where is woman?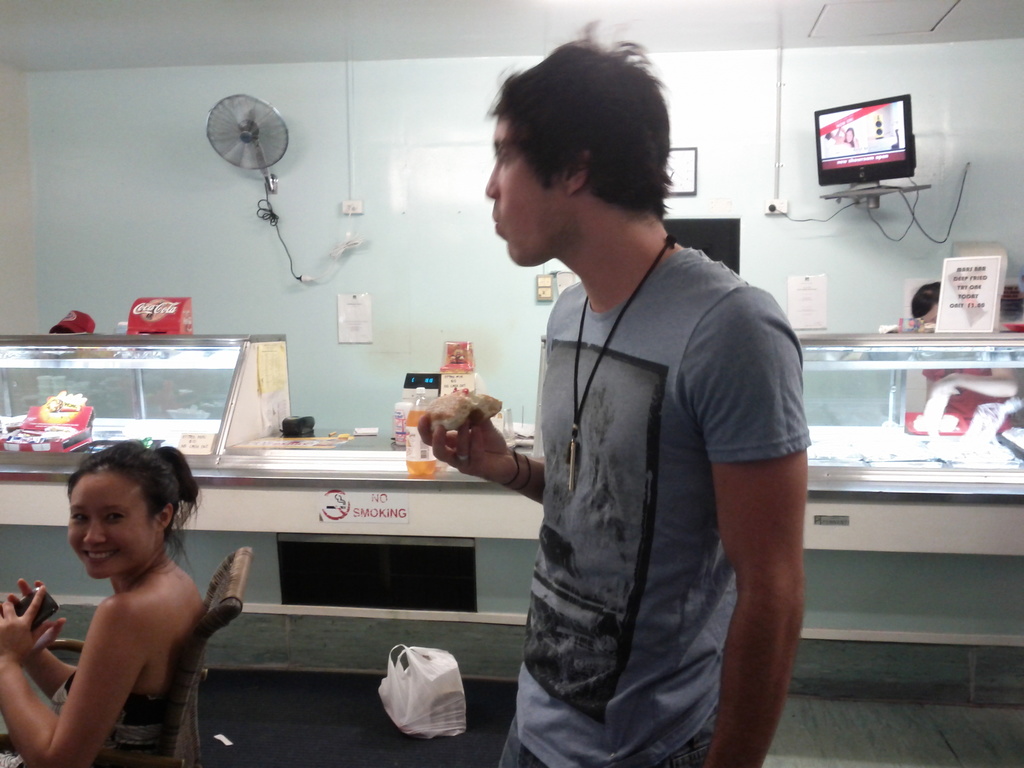
0,438,205,767.
